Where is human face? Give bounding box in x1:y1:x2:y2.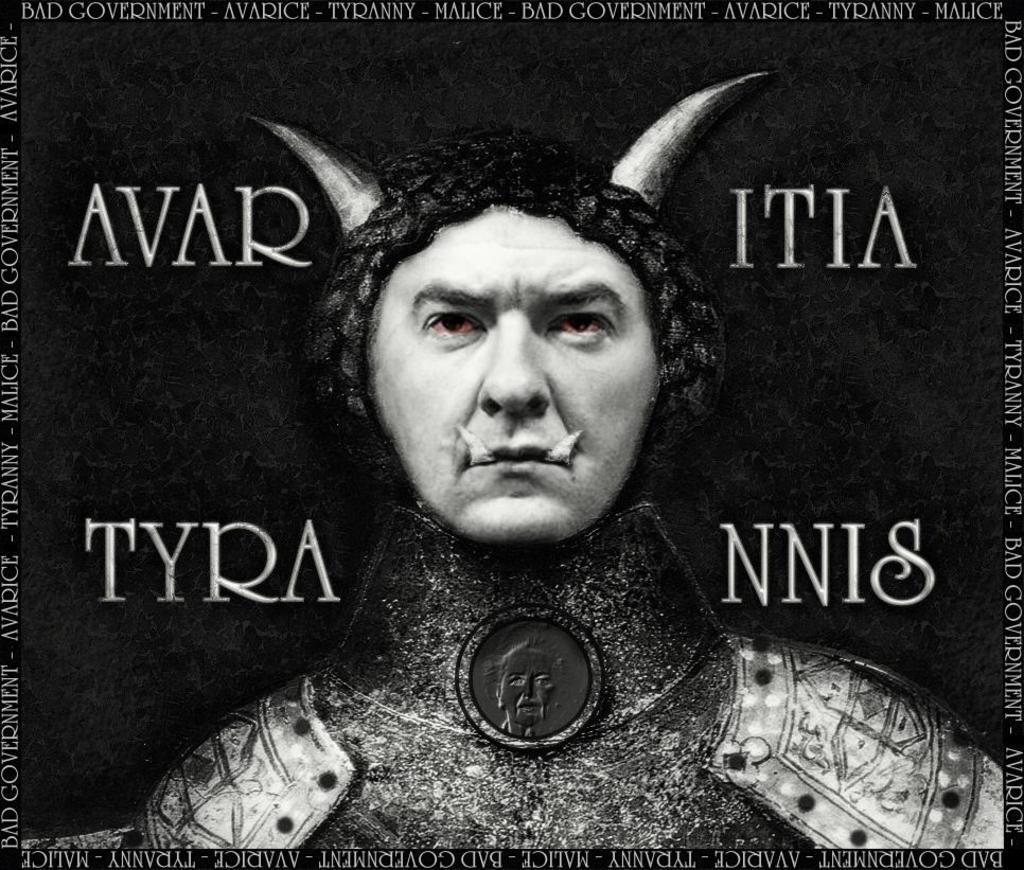
361:193:689:569.
